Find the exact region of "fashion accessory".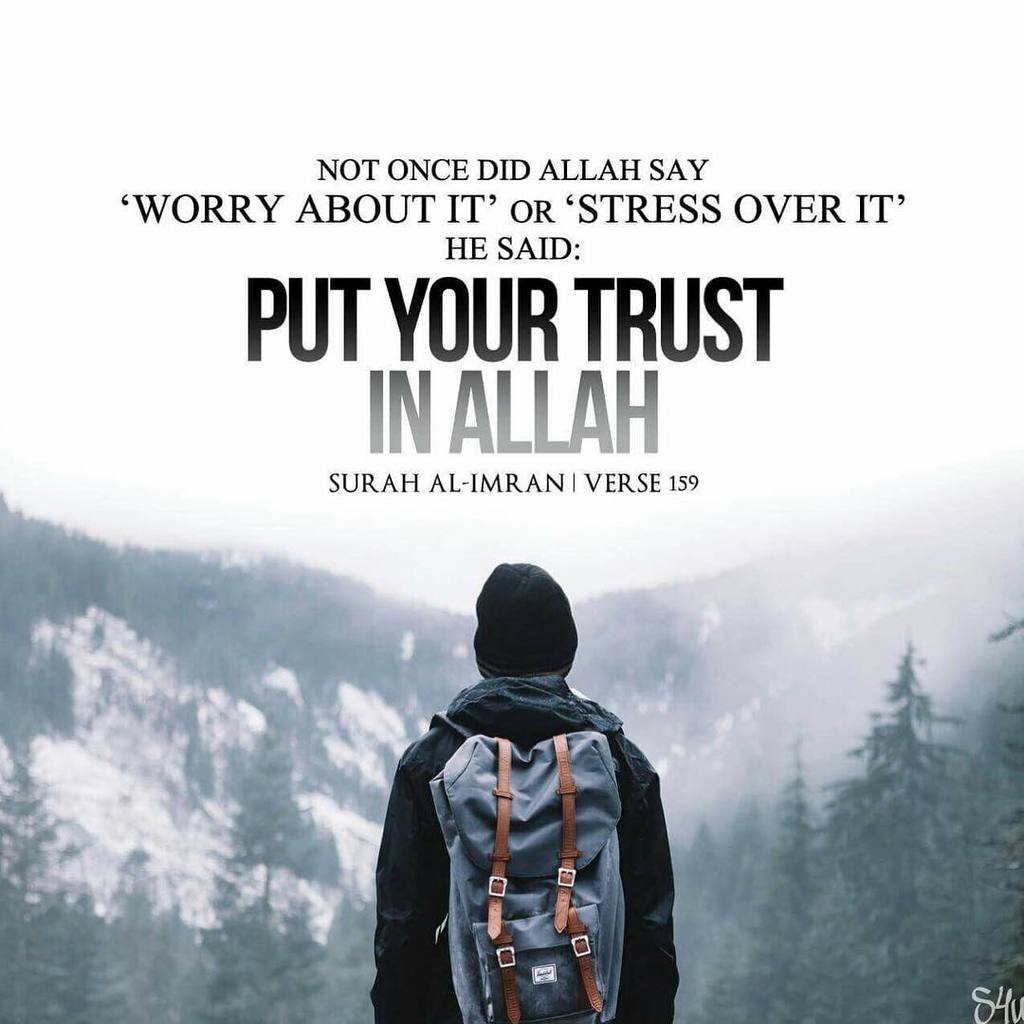
Exact region: region(468, 561, 578, 674).
